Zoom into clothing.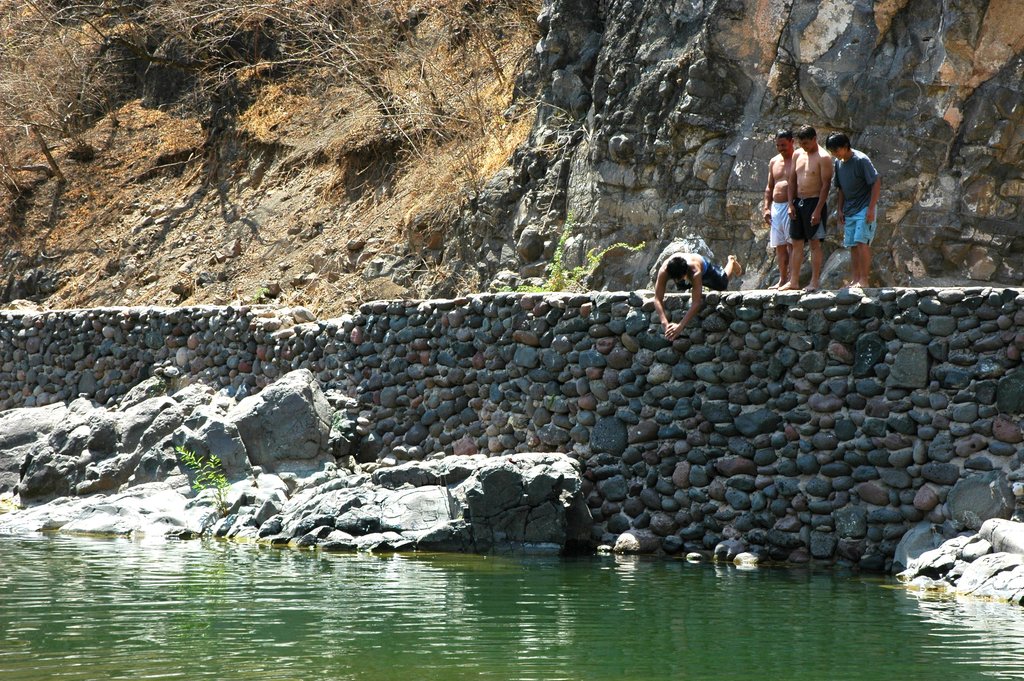
Zoom target: {"x1": 831, "y1": 149, "x2": 886, "y2": 218}.
